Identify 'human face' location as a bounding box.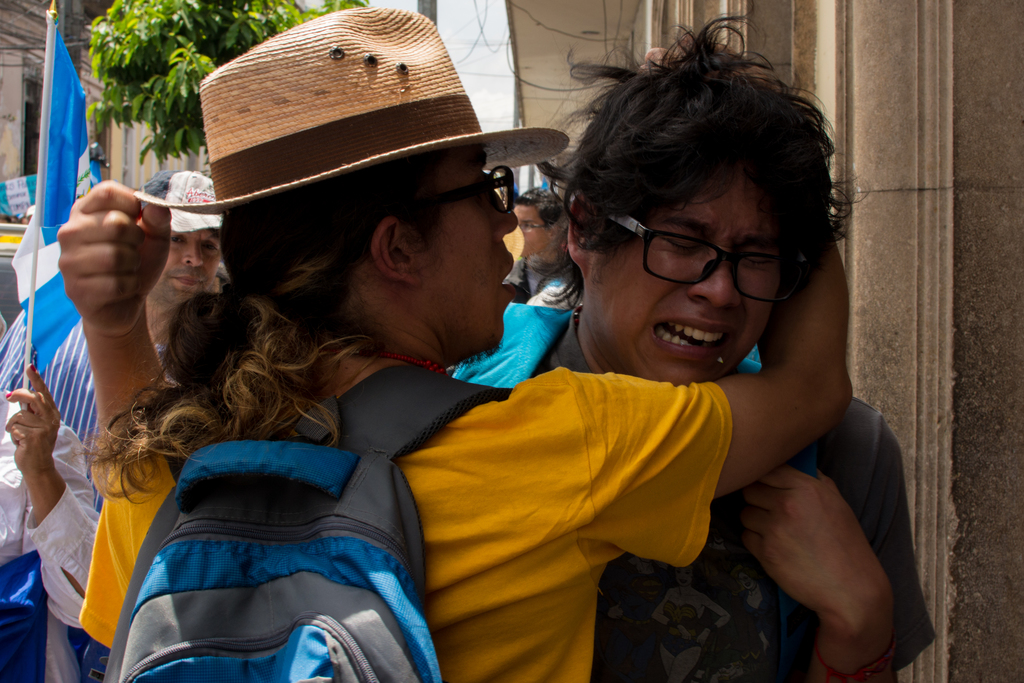
bbox(151, 226, 226, 308).
